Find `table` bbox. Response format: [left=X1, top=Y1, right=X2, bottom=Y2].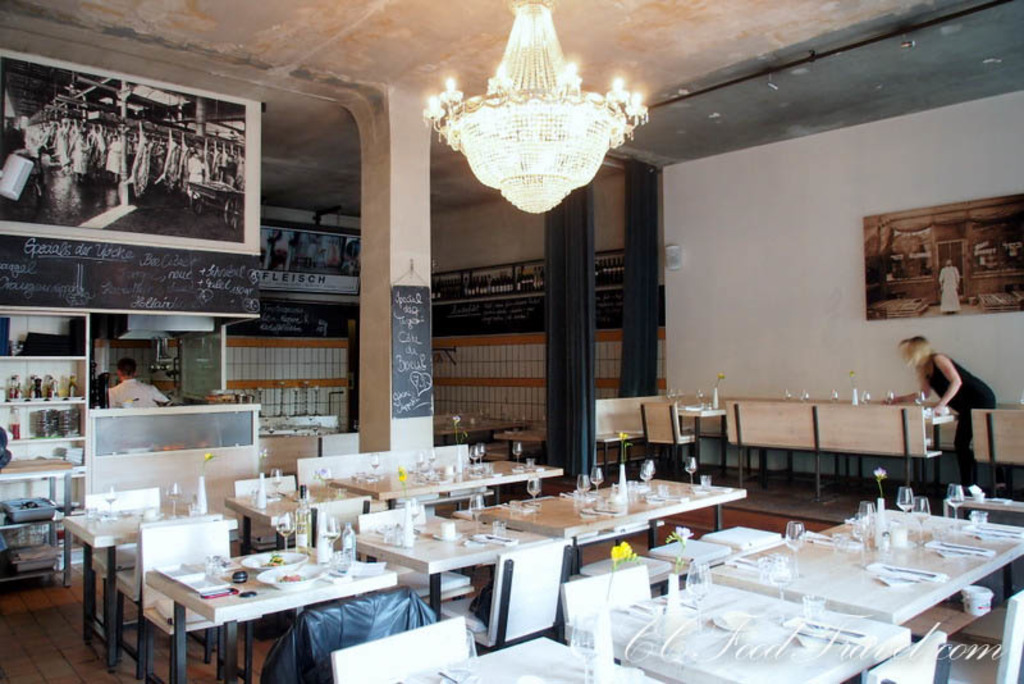
[left=493, top=428, right=544, bottom=455].
